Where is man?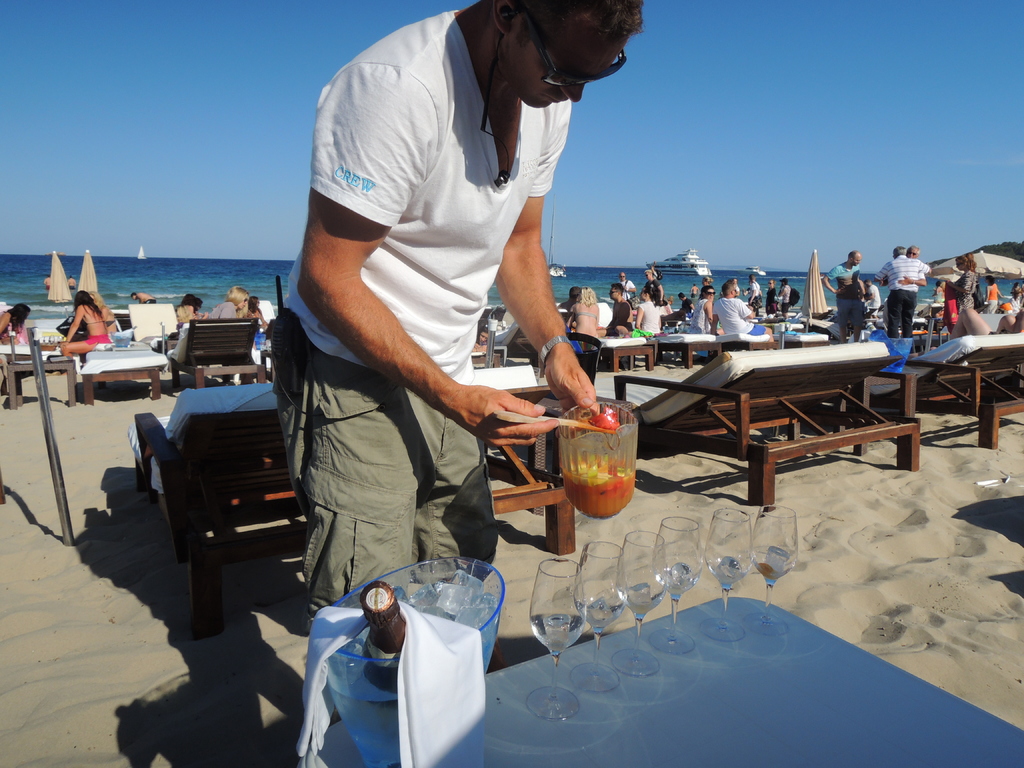
<region>665, 288, 698, 323</region>.
